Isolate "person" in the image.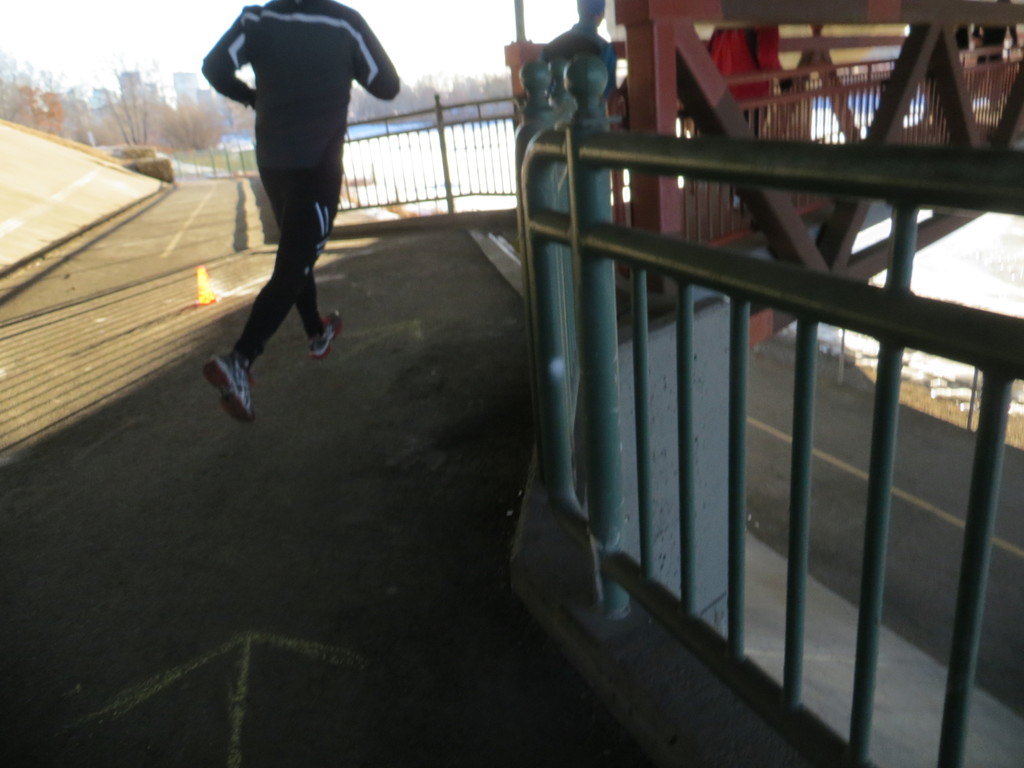
Isolated region: <bbox>541, 0, 621, 97</bbox>.
